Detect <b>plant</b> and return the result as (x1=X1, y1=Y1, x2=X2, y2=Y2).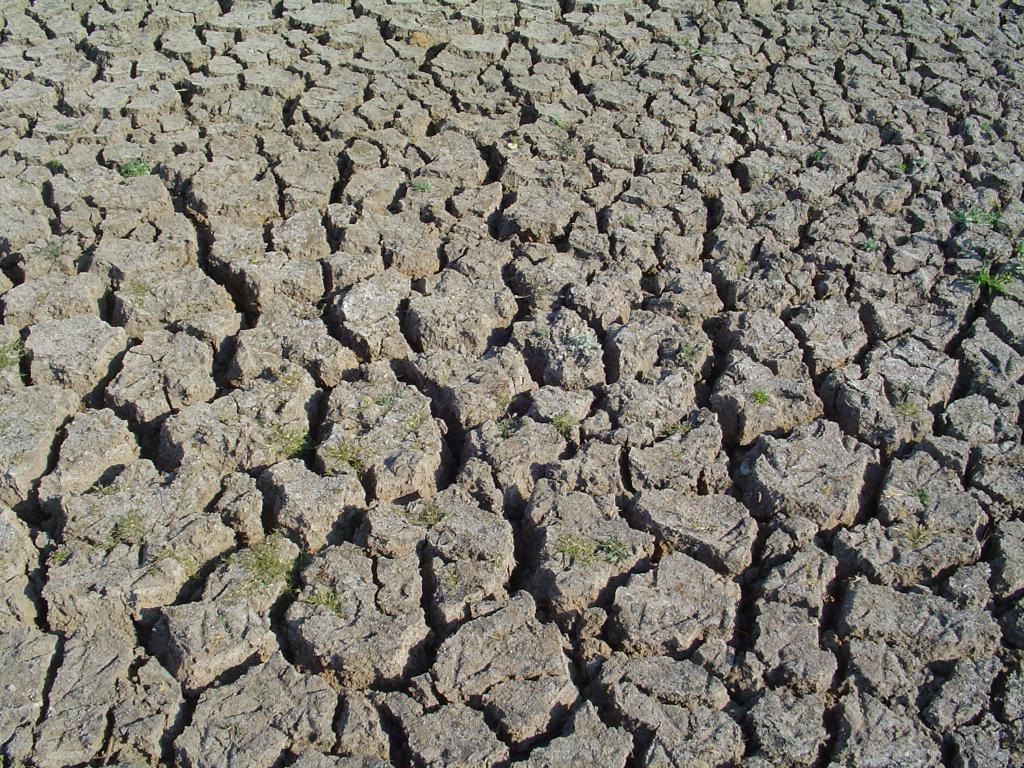
(x1=412, y1=180, x2=431, y2=193).
